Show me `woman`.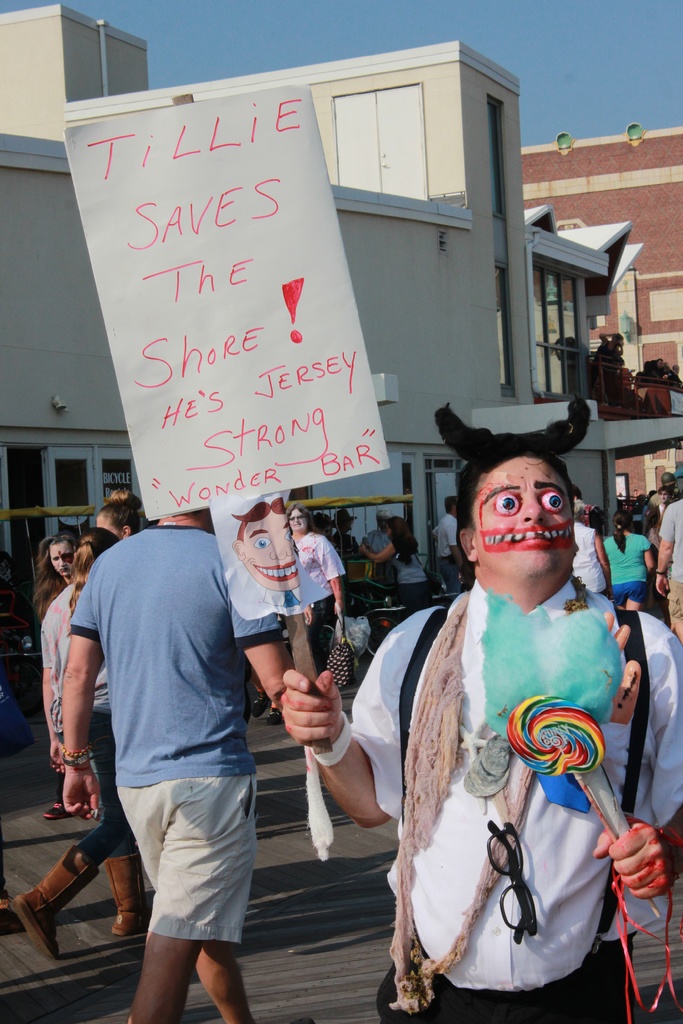
`woman` is here: 605:509:651:610.
